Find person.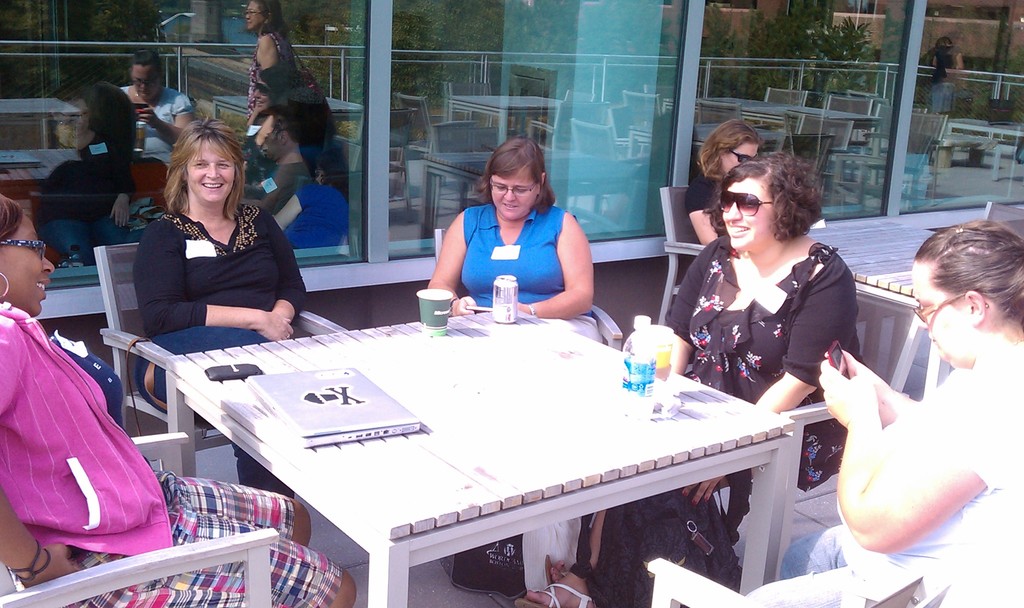
(138,120,306,501).
